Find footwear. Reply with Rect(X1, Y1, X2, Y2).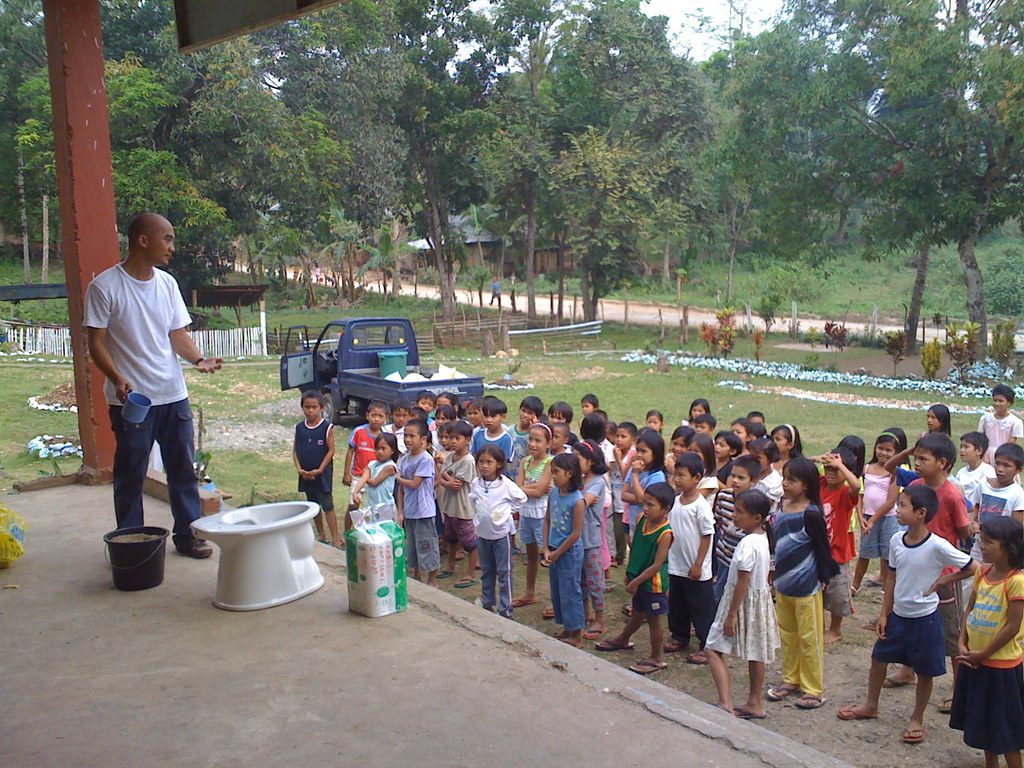
Rect(456, 549, 469, 561).
